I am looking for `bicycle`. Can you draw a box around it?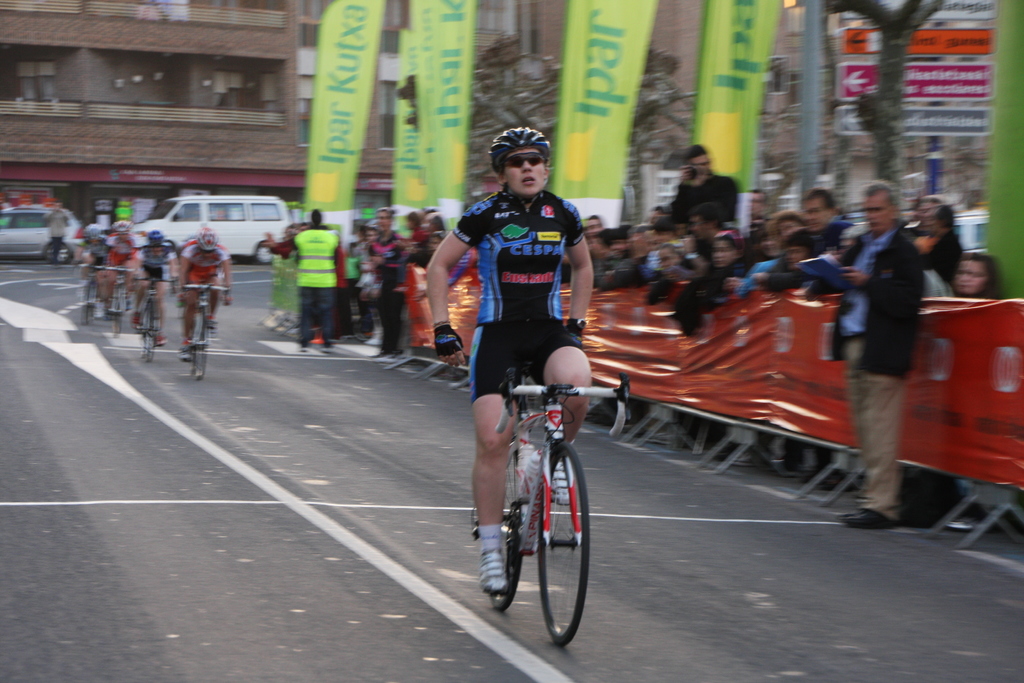
Sure, the bounding box is bbox=[98, 265, 131, 340].
